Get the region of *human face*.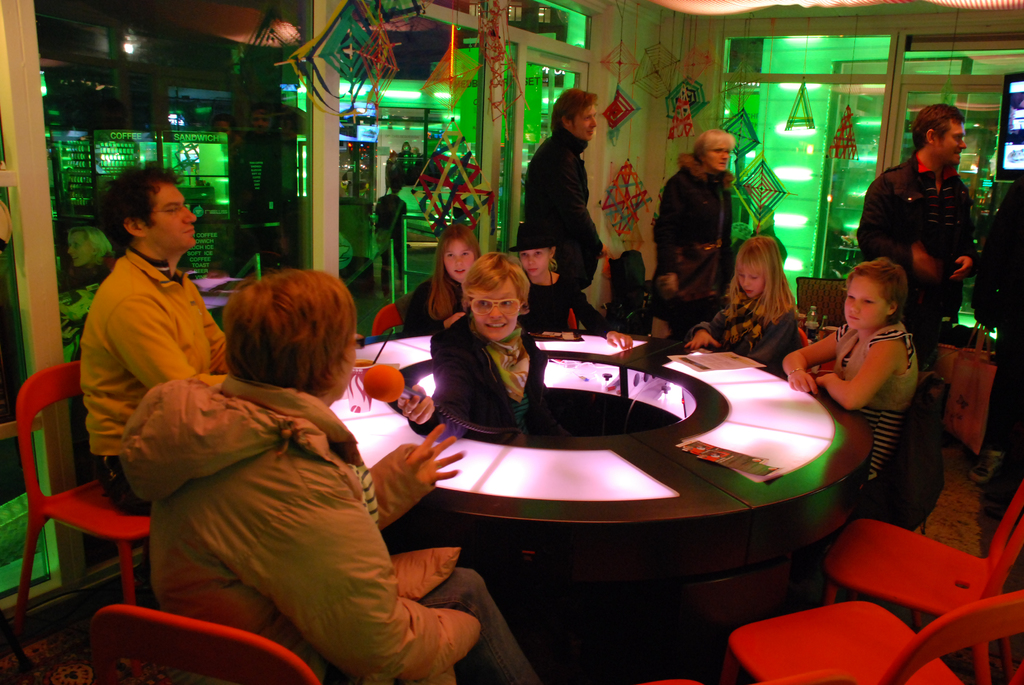
bbox(570, 104, 598, 139).
